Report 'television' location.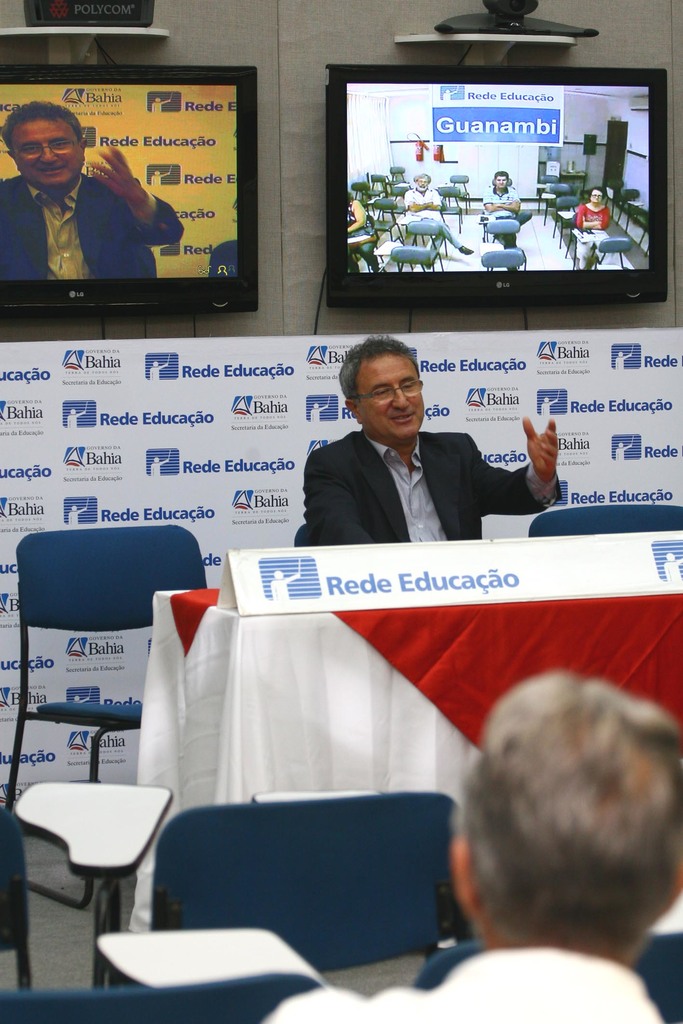
Report: select_region(0, 70, 267, 319).
